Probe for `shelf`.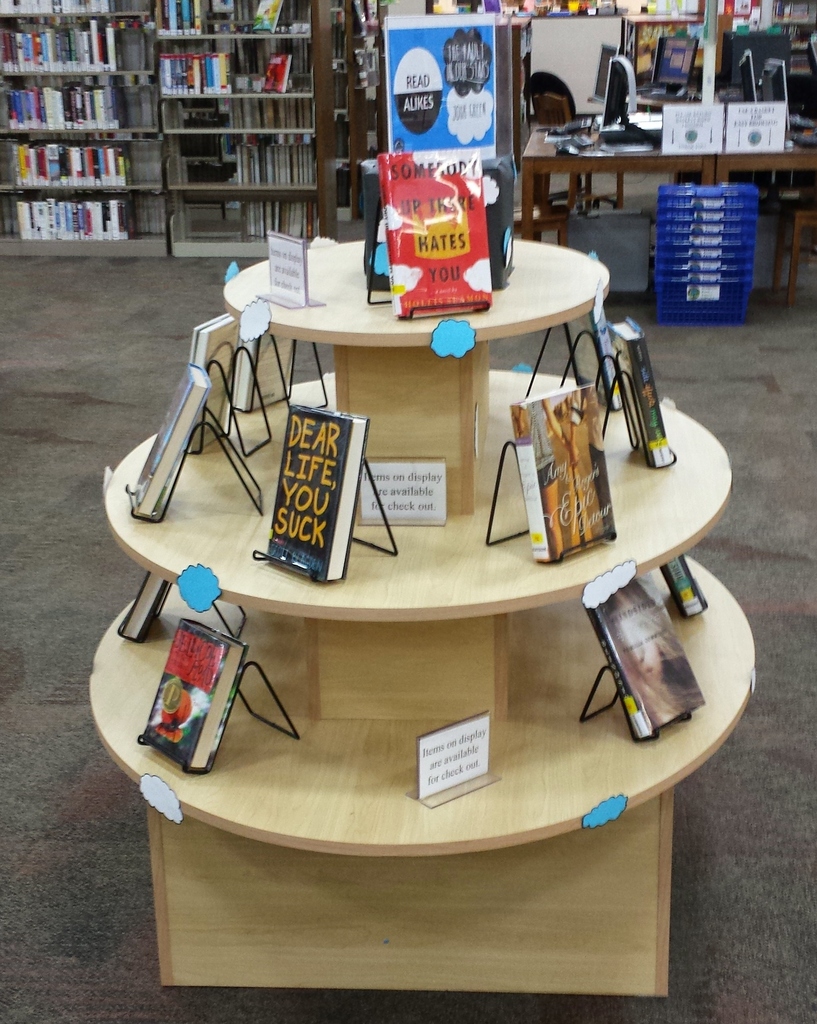
Probe result: {"left": 0, "top": 0, "right": 169, "bottom": 271}.
